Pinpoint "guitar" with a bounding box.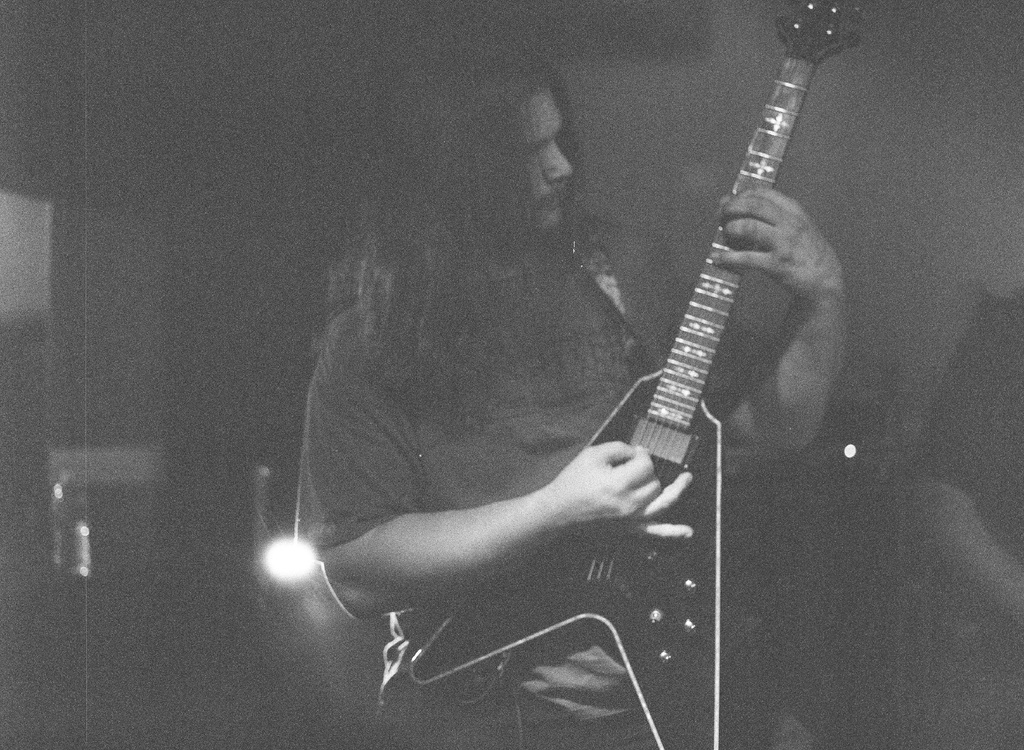
l=321, t=31, r=835, b=693.
